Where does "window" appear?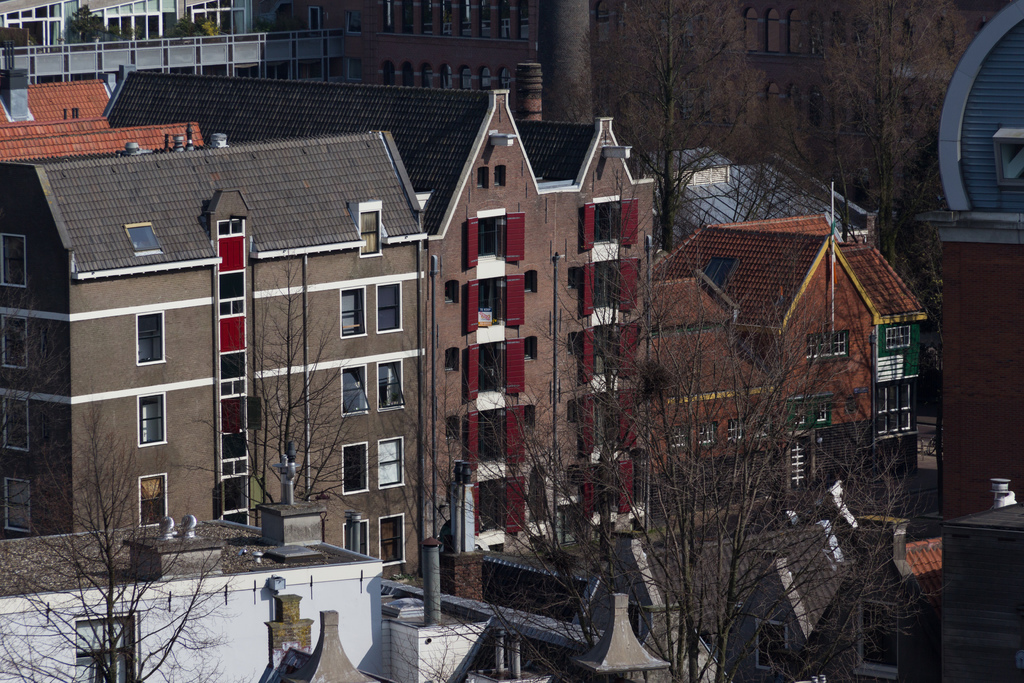
Appears at [x1=378, y1=363, x2=403, y2=404].
